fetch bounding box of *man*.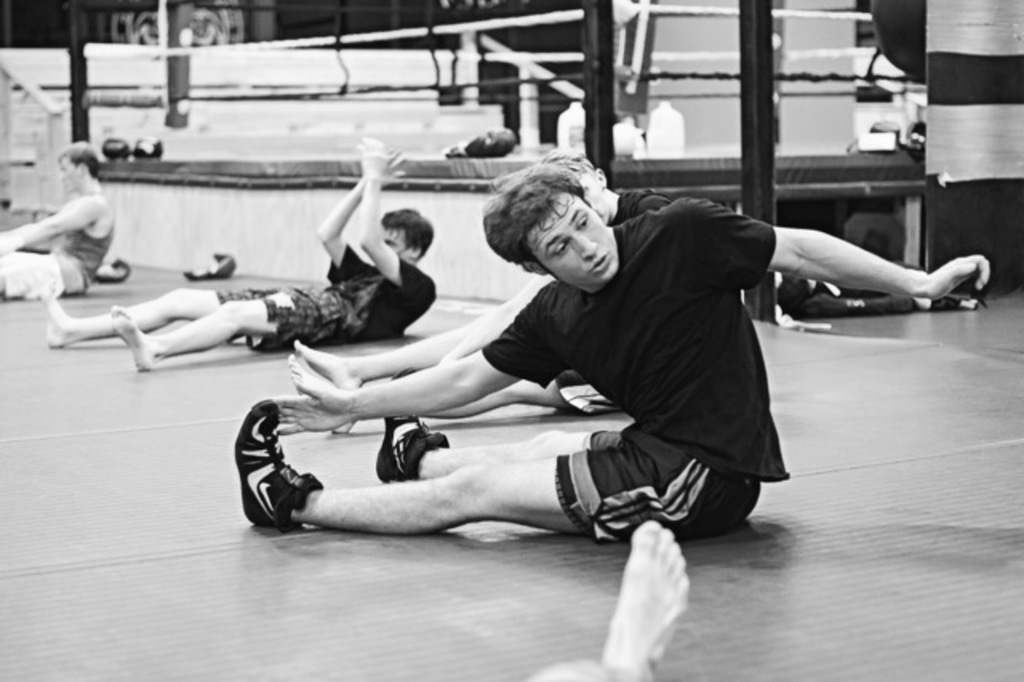
Bbox: x1=530, y1=517, x2=691, y2=680.
